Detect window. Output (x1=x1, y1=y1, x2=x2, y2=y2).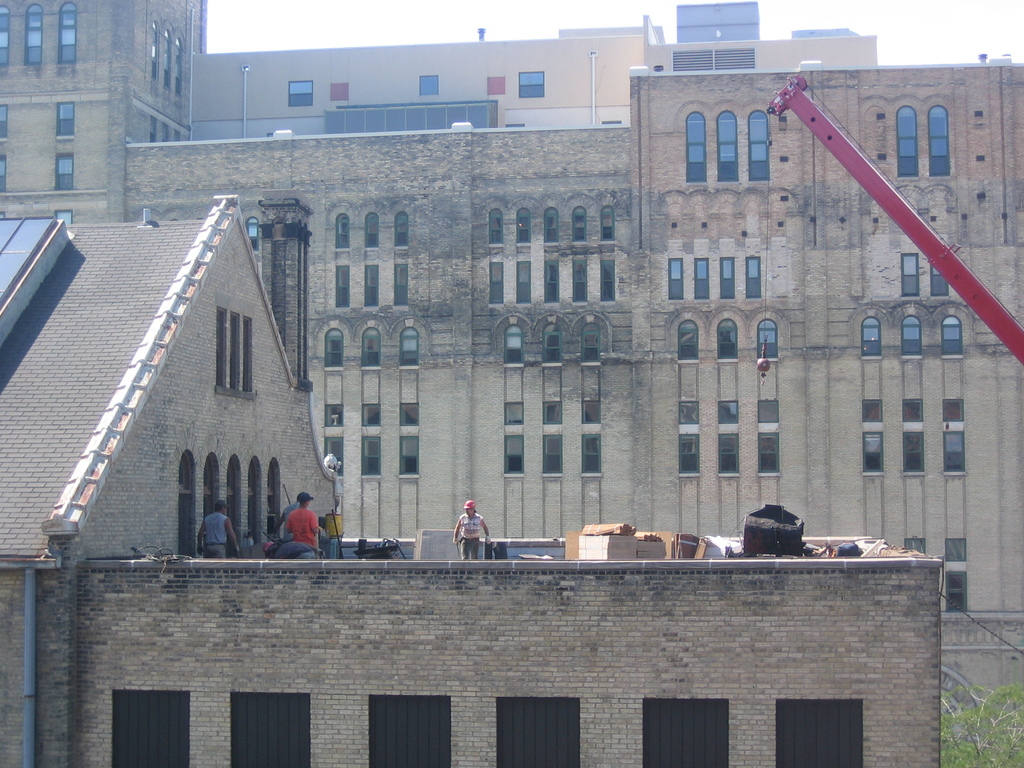
(x1=542, y1=403, x2=562, y2=426).
